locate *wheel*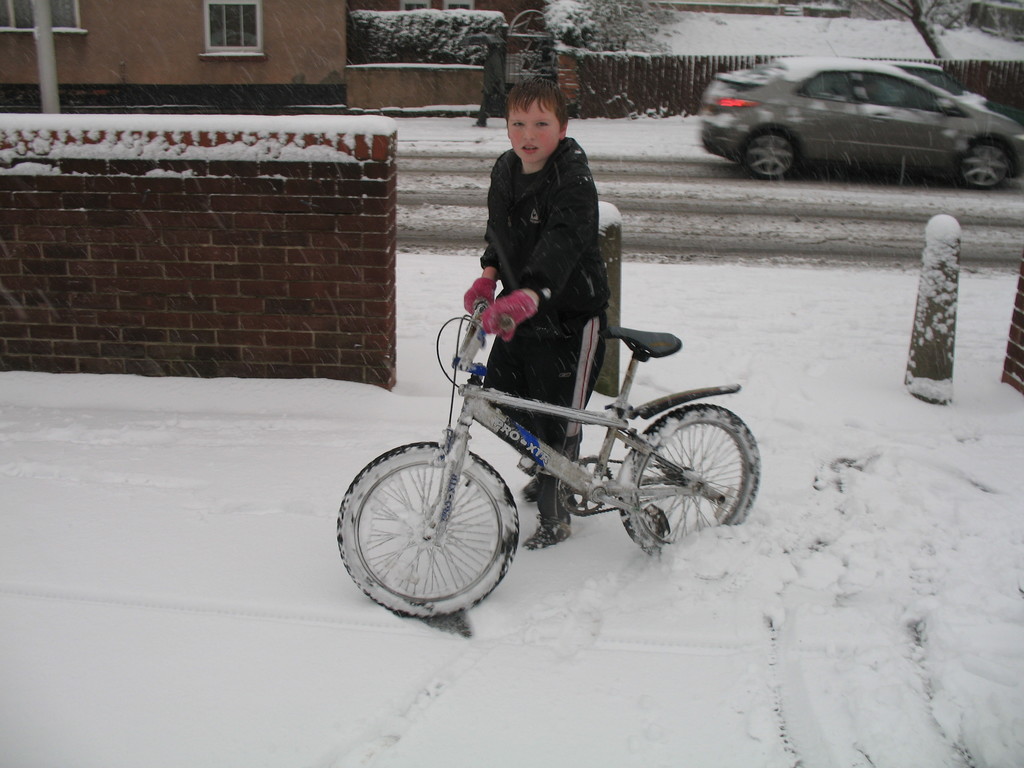
{"x1": 741, "y1": 124, "x2": 803, "y2": 184}
